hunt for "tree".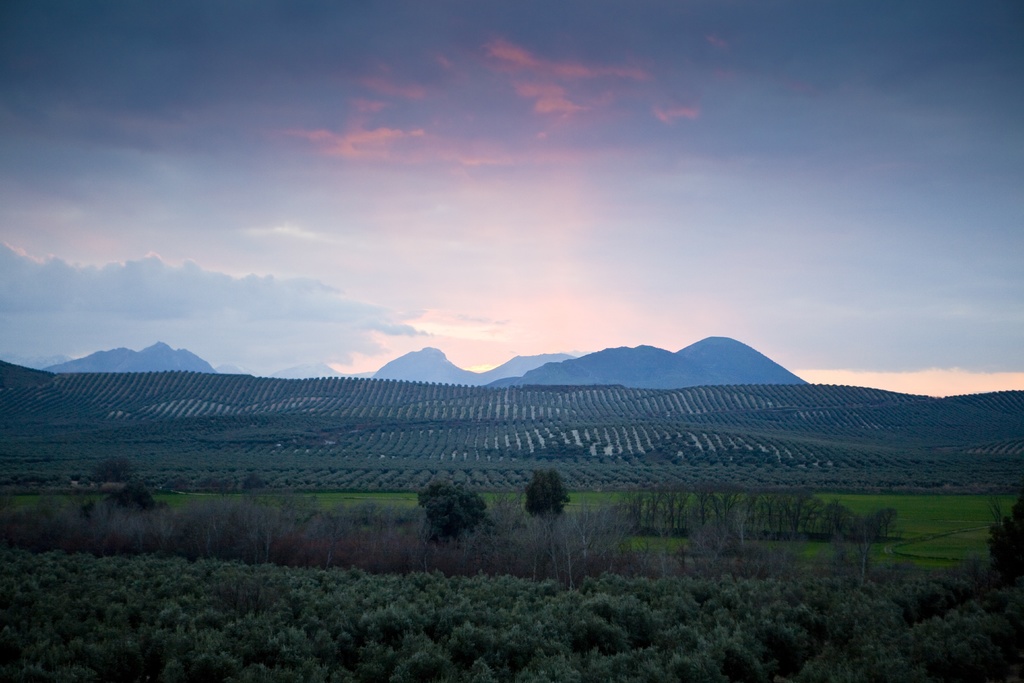
Hunted down at <bbox>412, 481, 489, 554</bbox>.
